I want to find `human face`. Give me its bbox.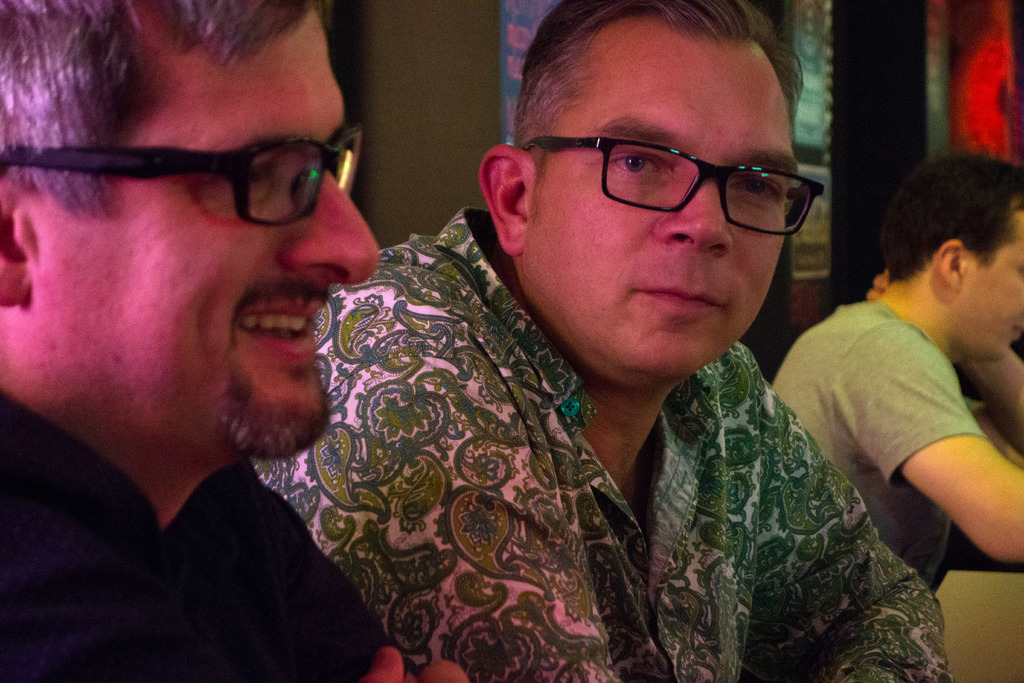
<bbox>532, 31, 796, 378</bbox>.
